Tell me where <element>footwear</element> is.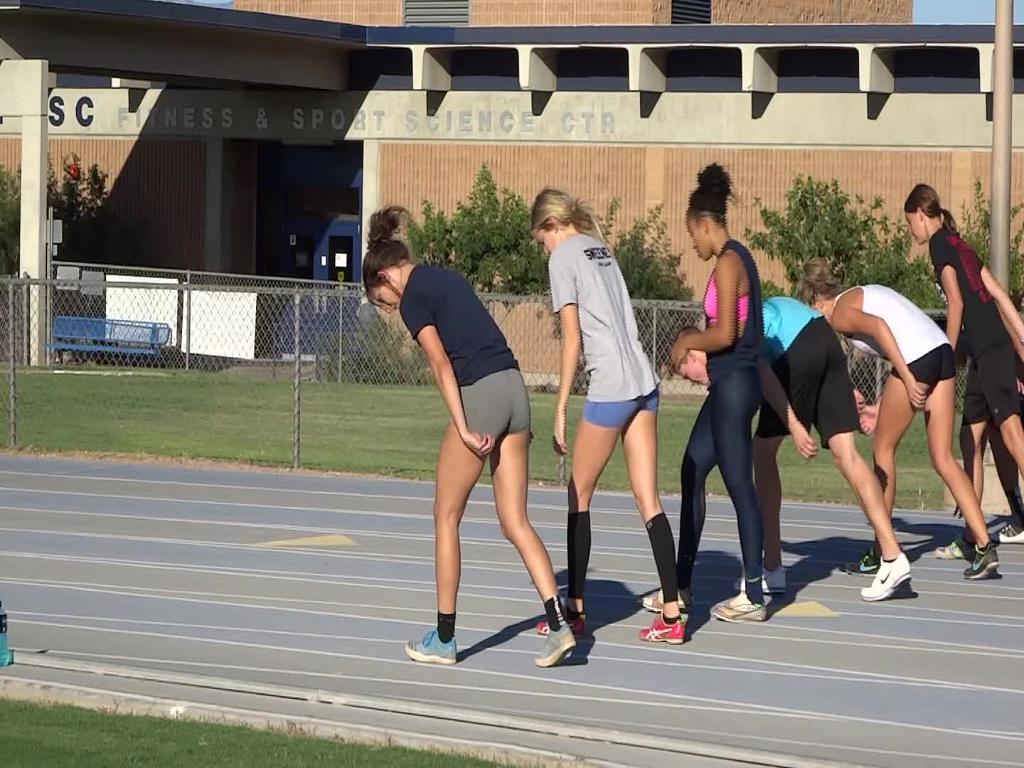
<element>footwear</element> is at bbox(636, 612, 685, 646).
